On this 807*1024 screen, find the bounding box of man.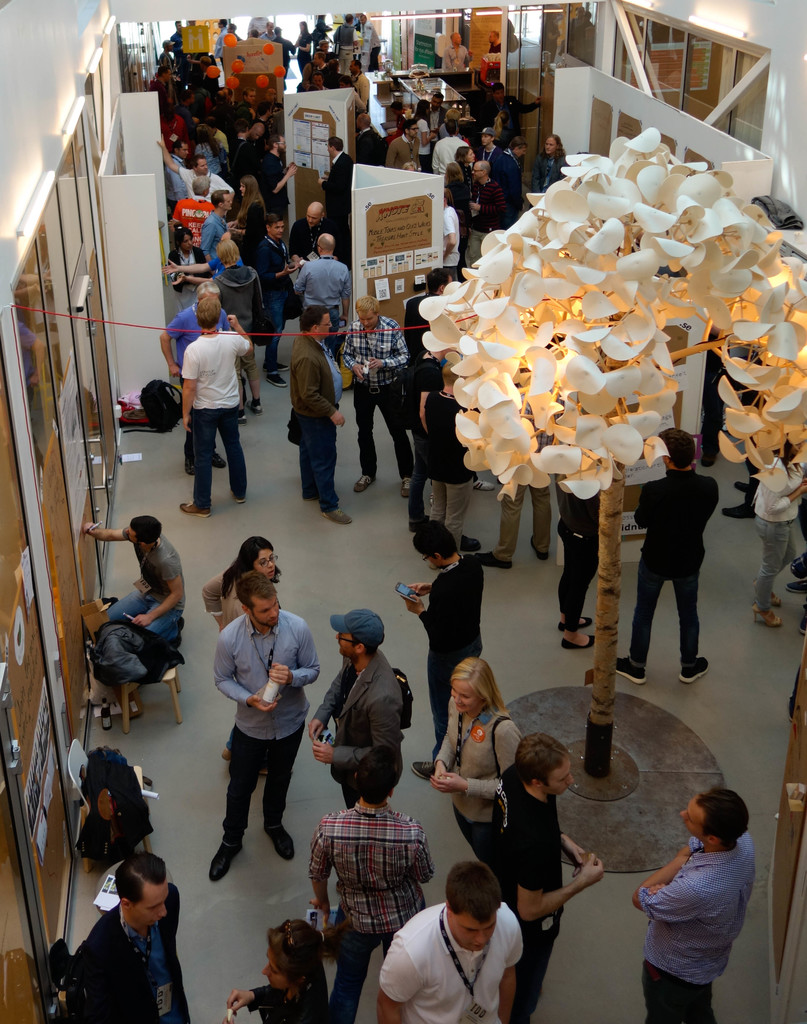
Bounding box: [474, 156, 497, 237].
